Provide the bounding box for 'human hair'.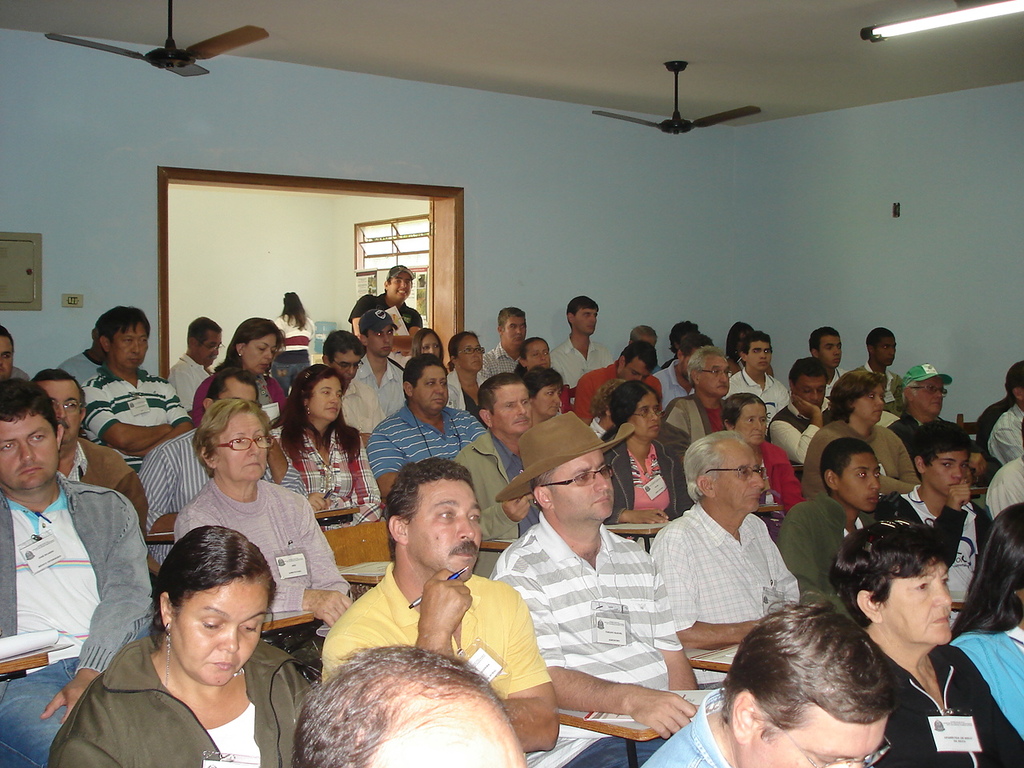
{"left": 910, "top": 422, "right": 972, "bottom": 482}.
